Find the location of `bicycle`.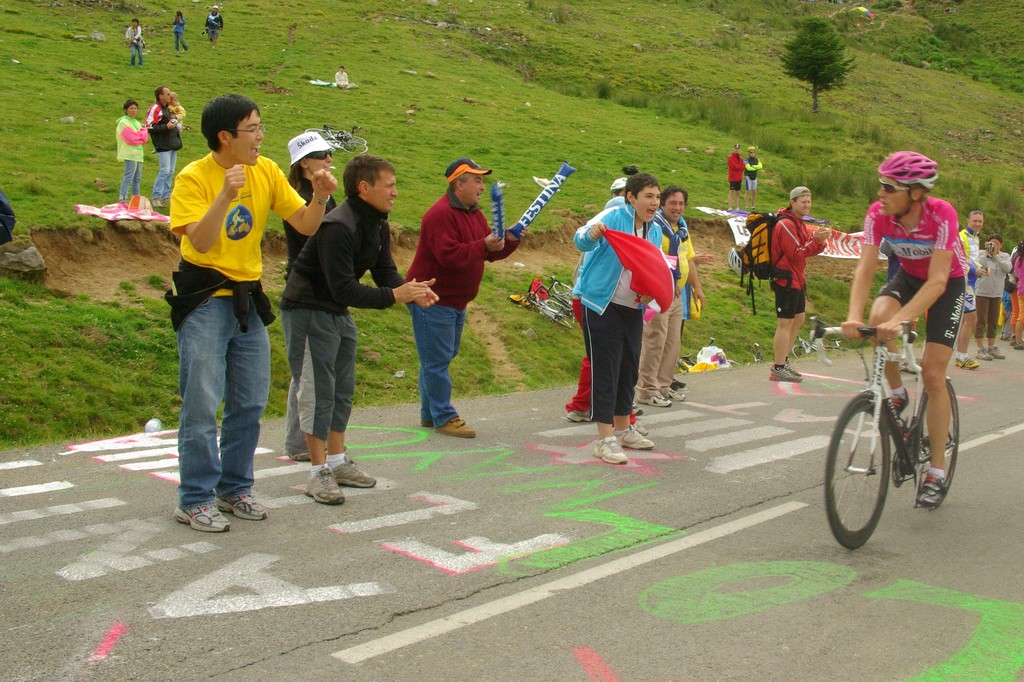
Location: 806:329:960:560.
